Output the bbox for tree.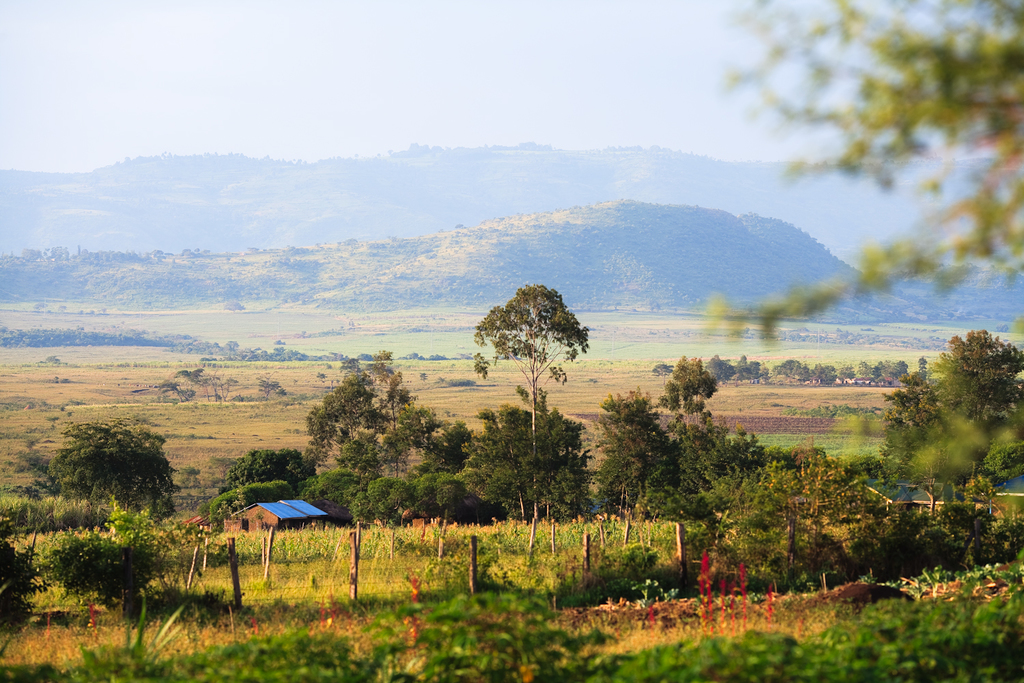
rect(46, 421, 180, 530).
